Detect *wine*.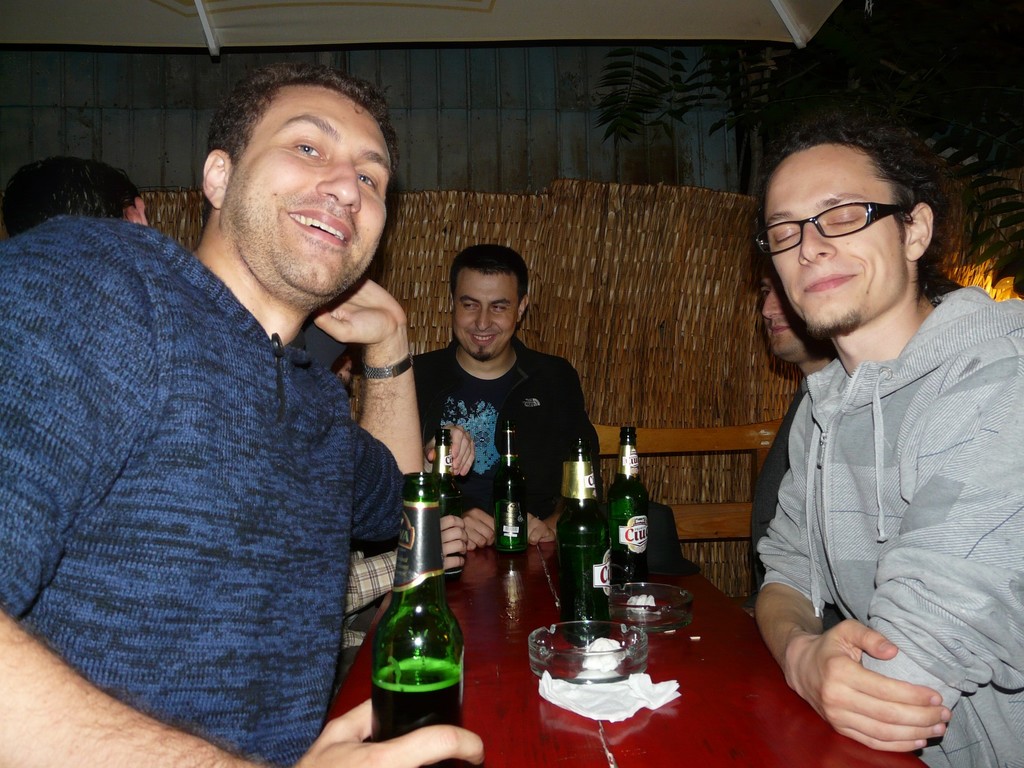
Detected at <box>488,413,533,556</box>.
